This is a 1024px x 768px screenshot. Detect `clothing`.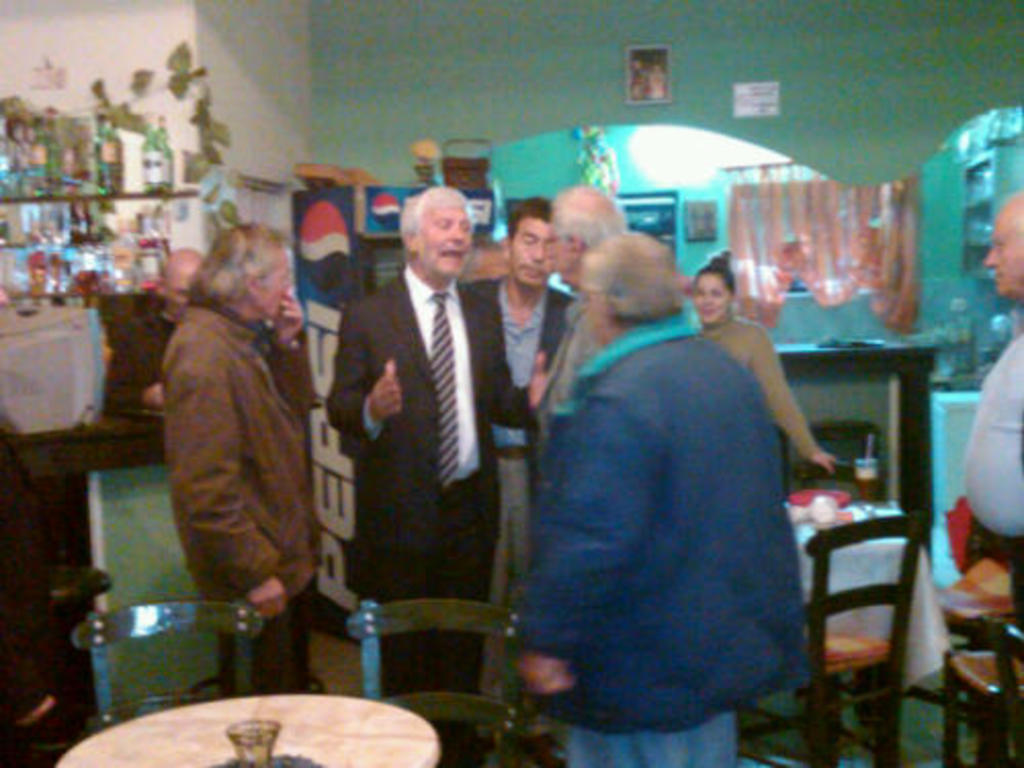
crop(539, 297, 584, 449).
